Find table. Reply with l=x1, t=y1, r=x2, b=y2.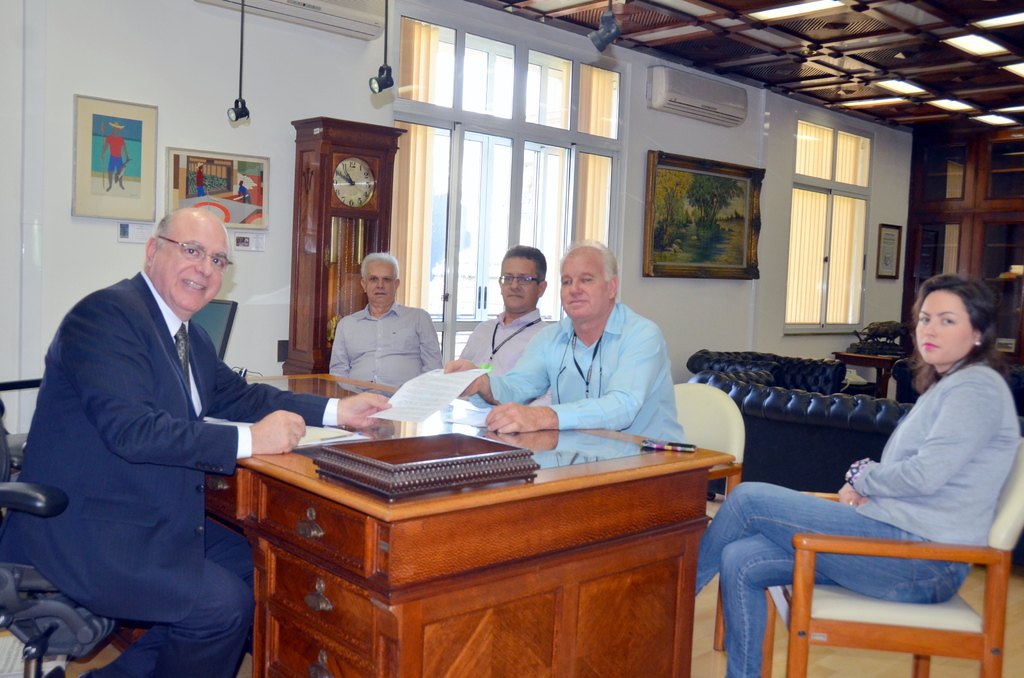
l=822, t=353, r=911, b=394.
